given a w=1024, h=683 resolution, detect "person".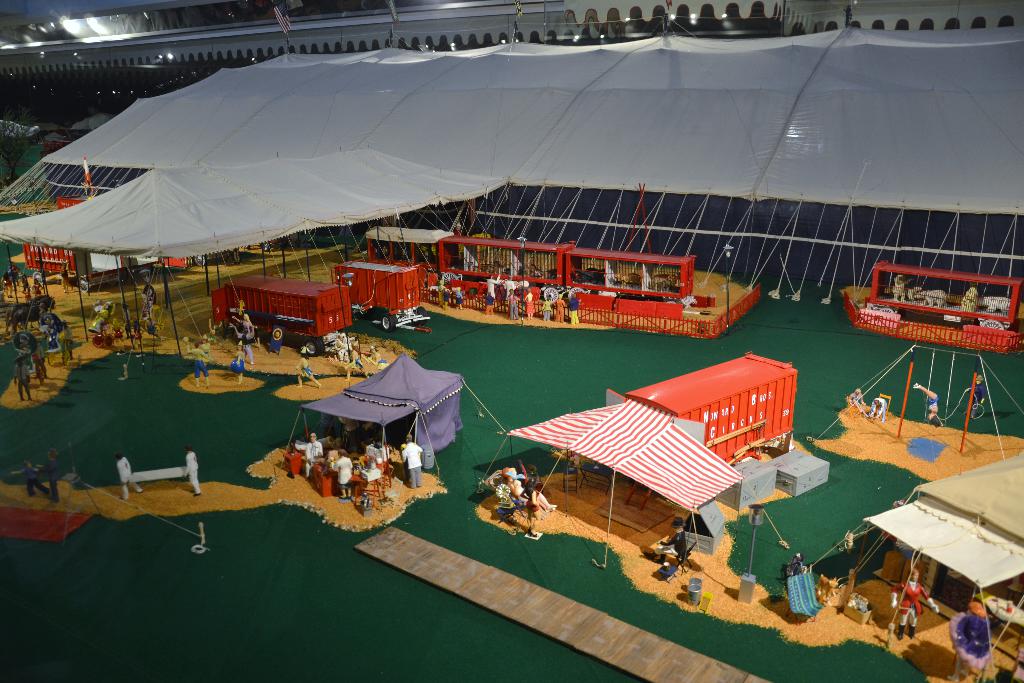
57, 324, 74, 363.
